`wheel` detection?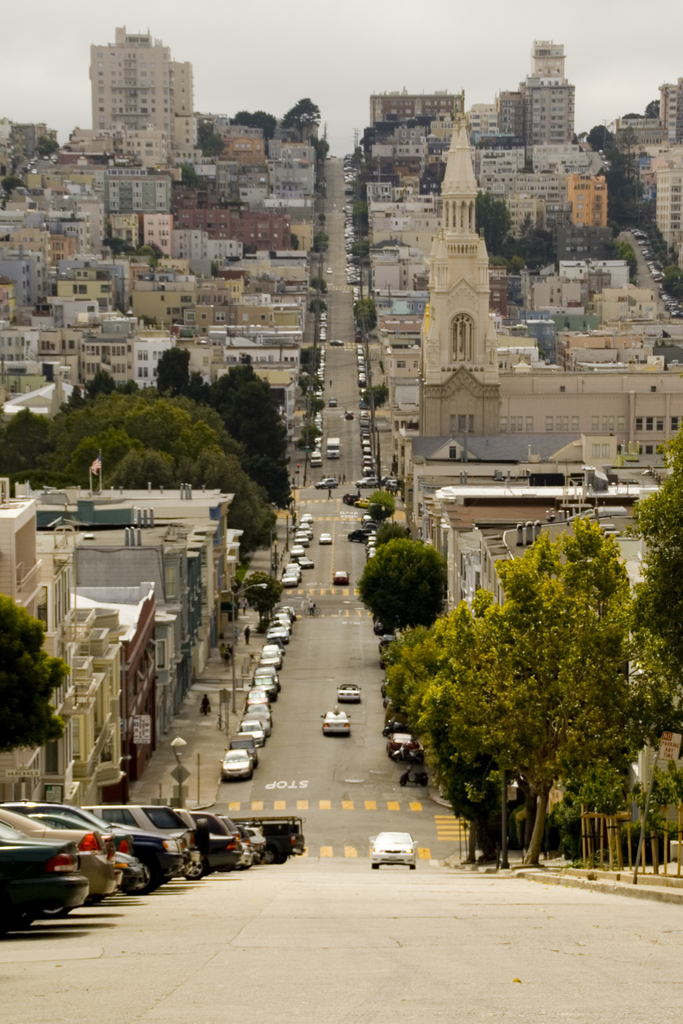
bbox(181, 858, 204, 875)
